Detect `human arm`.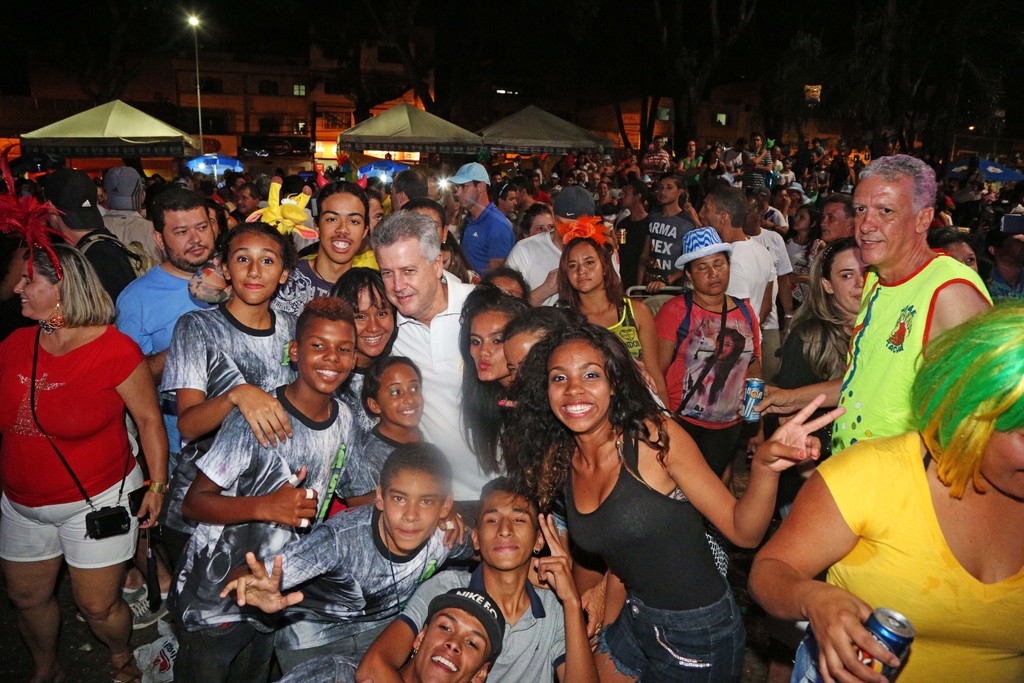
Detected at l=660, t=383, r=852, b=552.
